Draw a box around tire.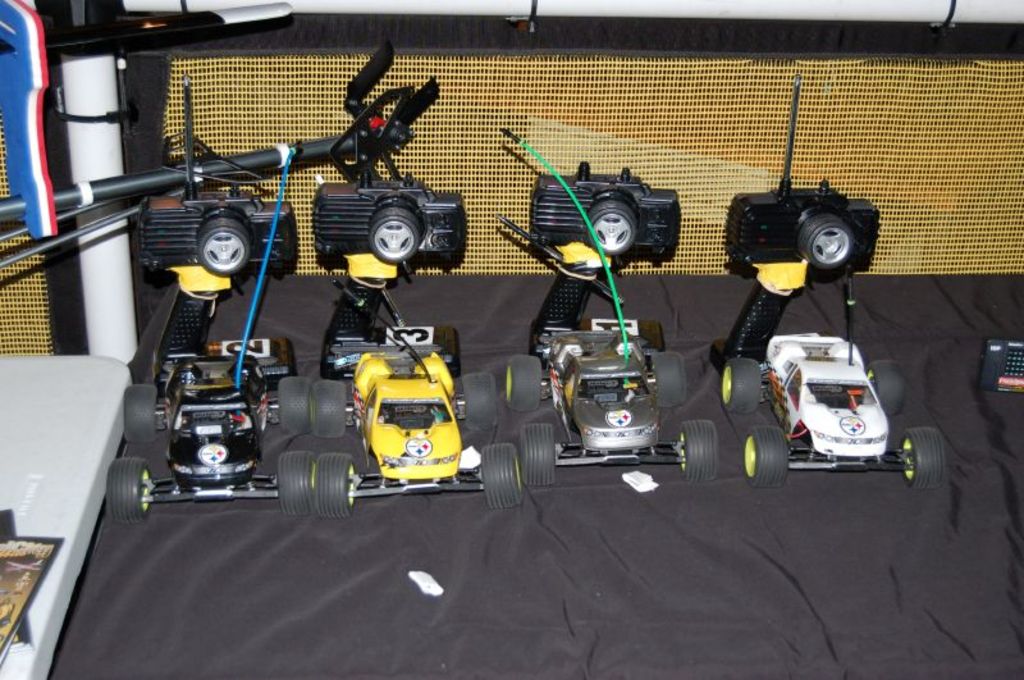
detection(902, 429, 956, 485).
